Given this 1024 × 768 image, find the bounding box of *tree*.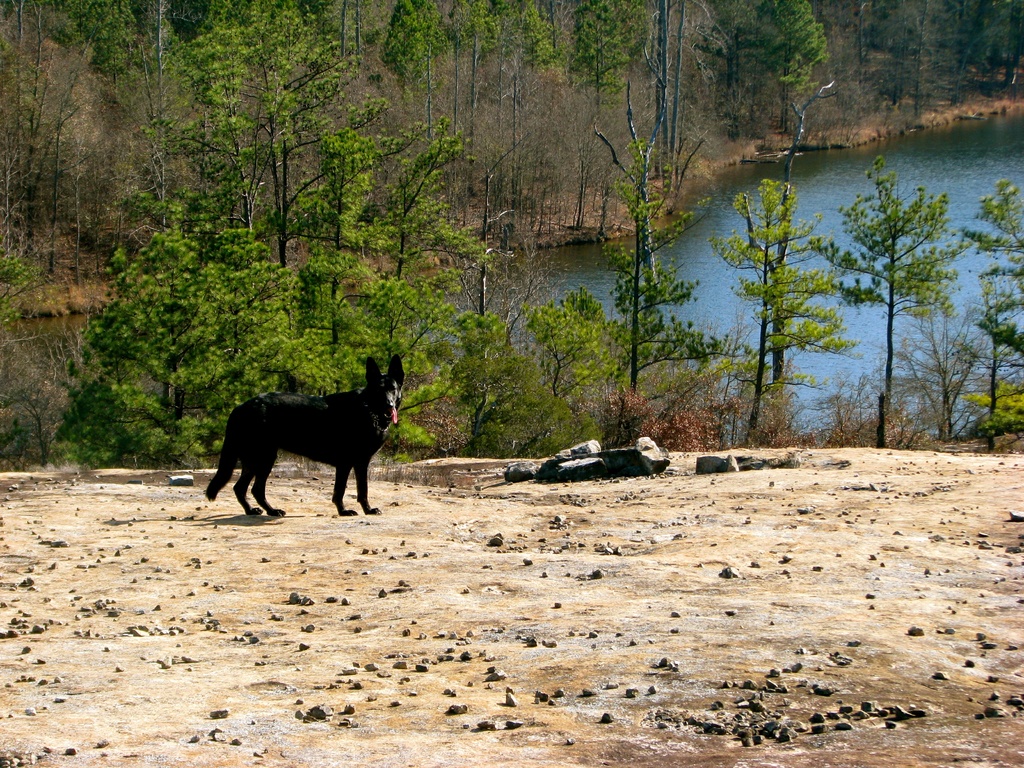
bbox=[812, 140, 973, 451].
